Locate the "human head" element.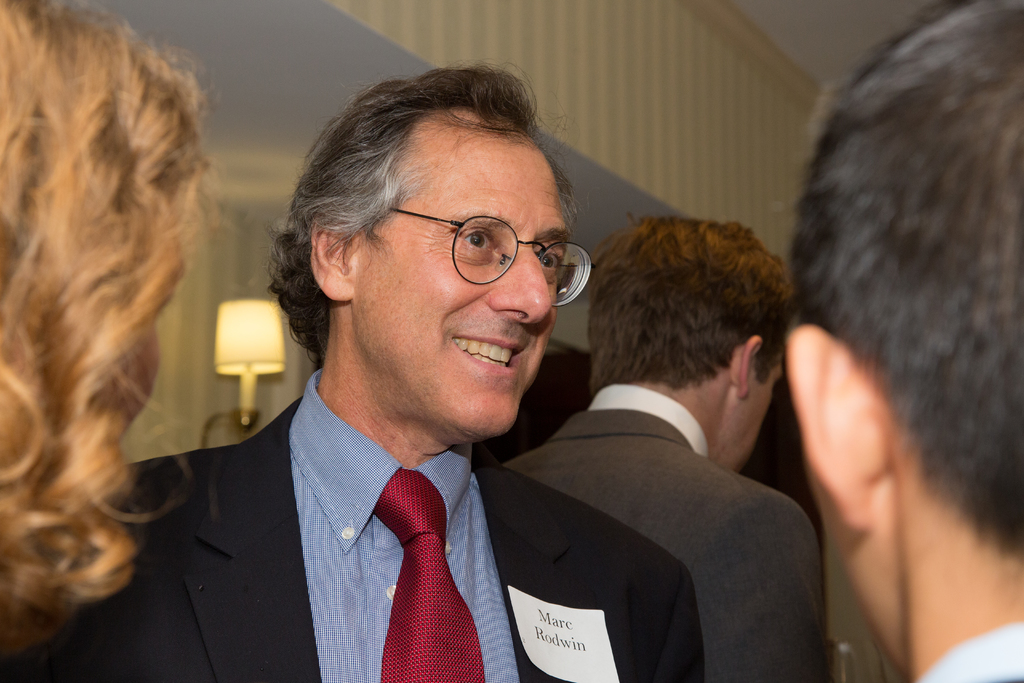
Element bbox: 0 0 227 653.
